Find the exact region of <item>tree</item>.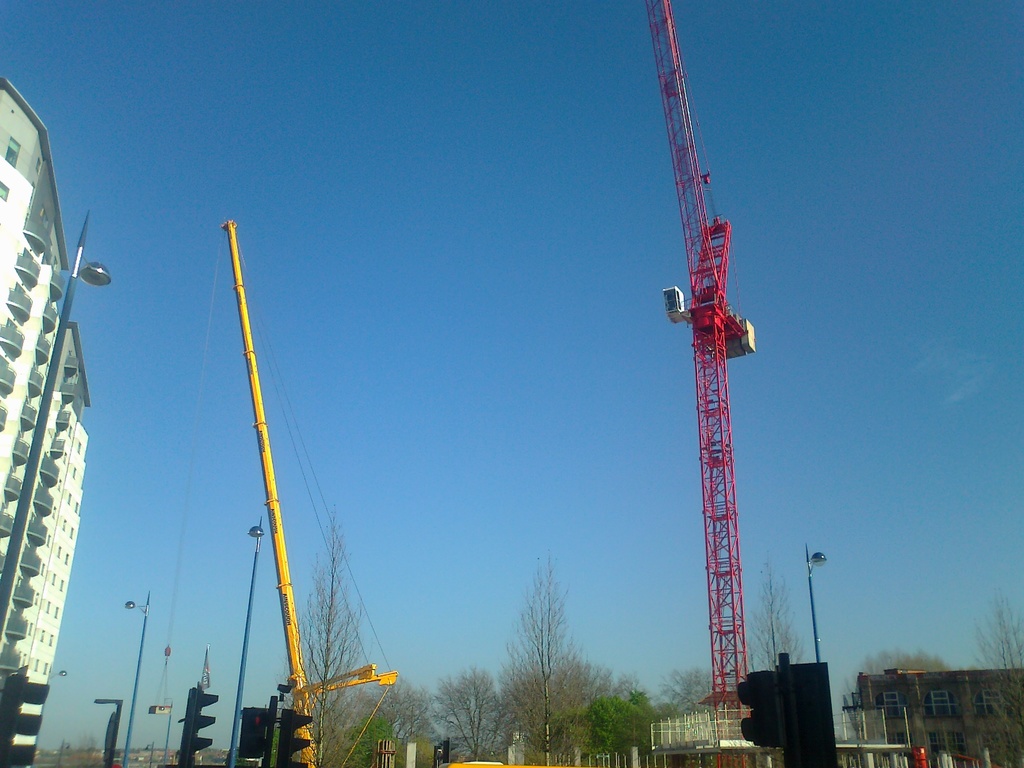
Exact region: x1=375 y1=673 x2=435 y2=748.
